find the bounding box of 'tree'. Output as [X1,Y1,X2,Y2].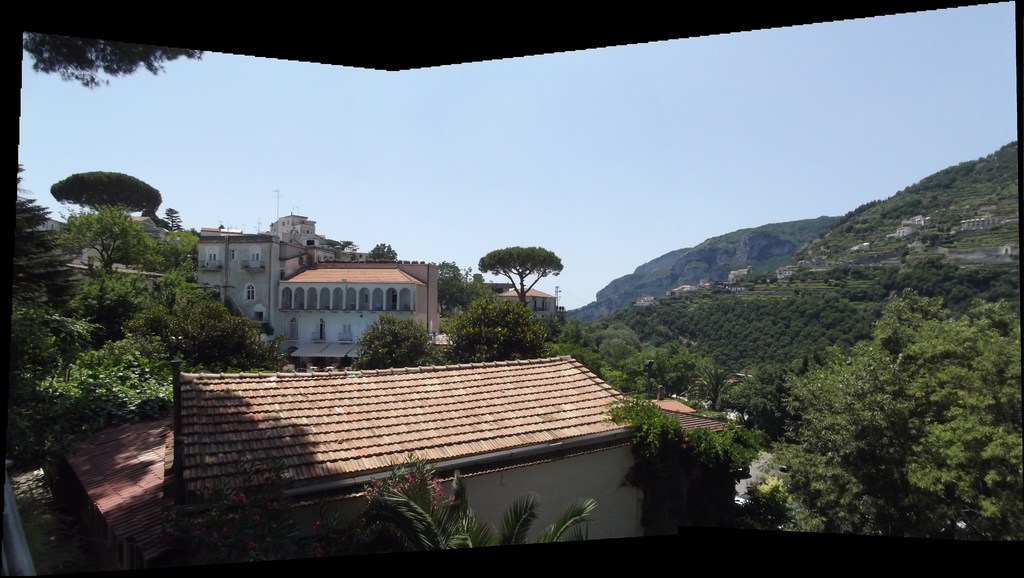
[479,245,564,323].
